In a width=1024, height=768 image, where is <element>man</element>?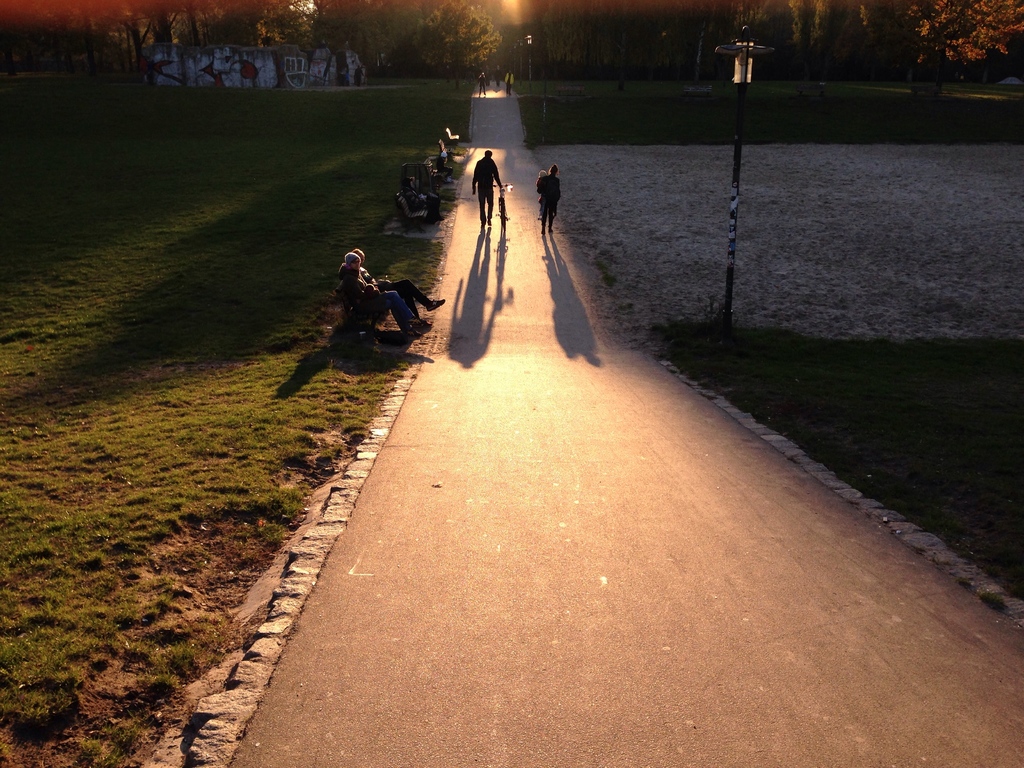
x1=337 y1=253 x2=431 y2=339.
